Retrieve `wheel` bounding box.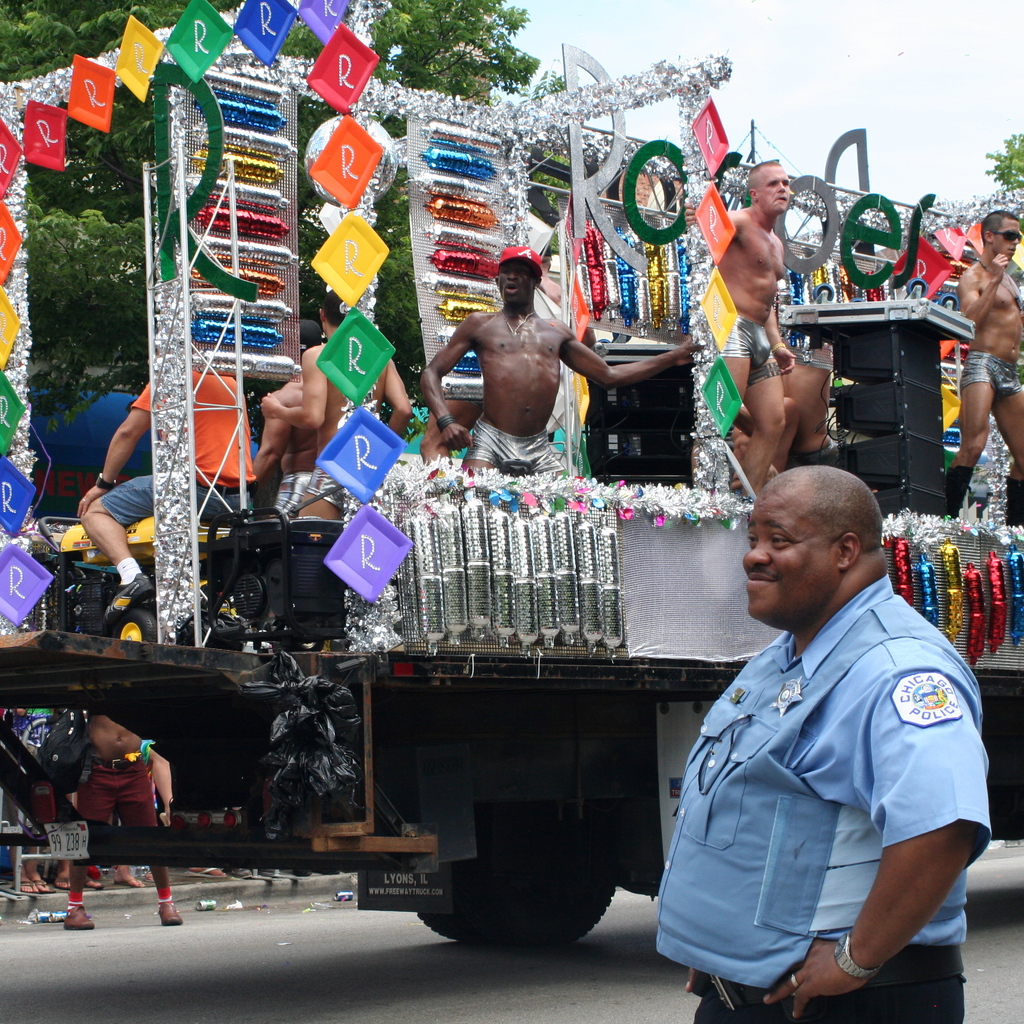
Bounding box: bbox=(410, 806, 619, 952).
